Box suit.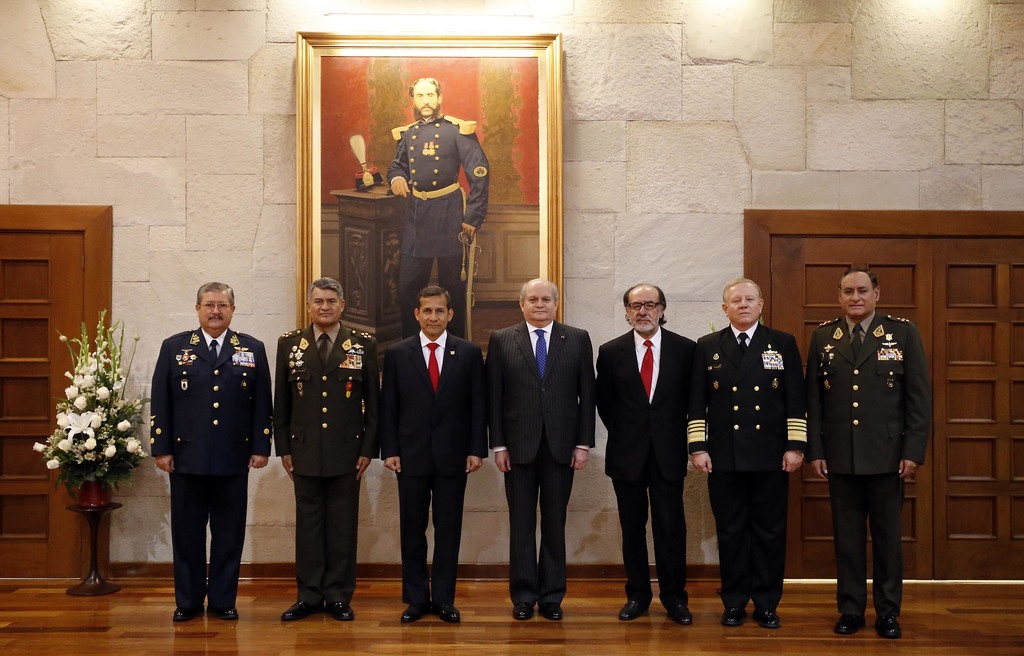
bbox(805, 307, 932, 606).
